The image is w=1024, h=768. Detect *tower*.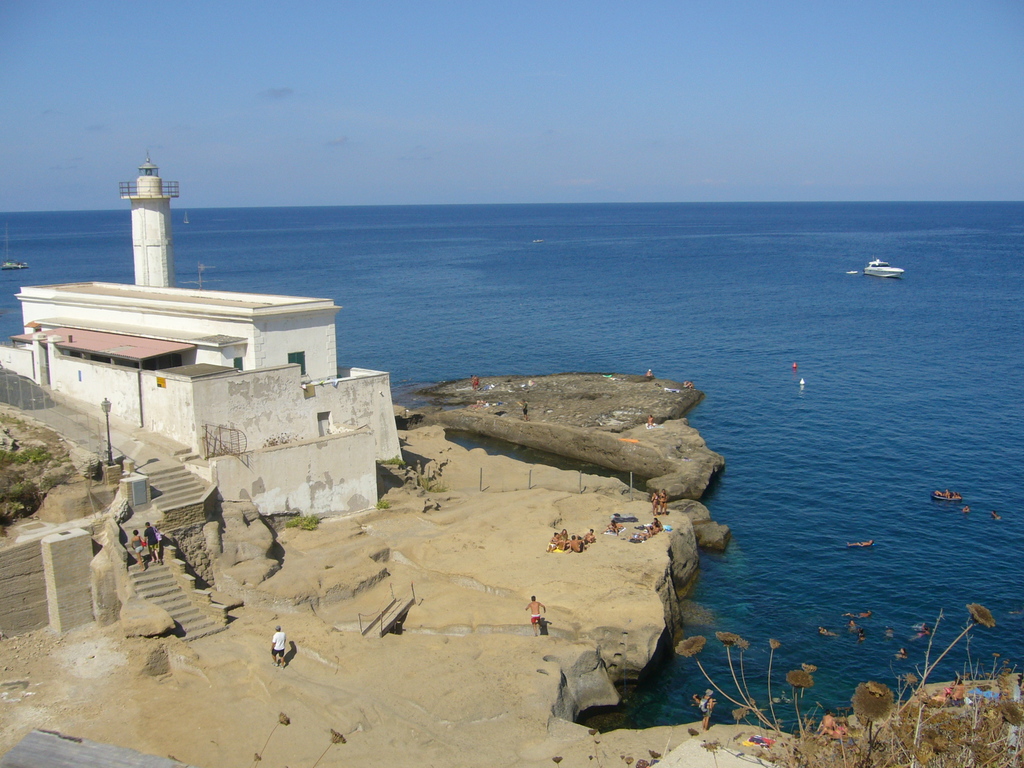
Detection: rect(100, 153, 178, 281).
